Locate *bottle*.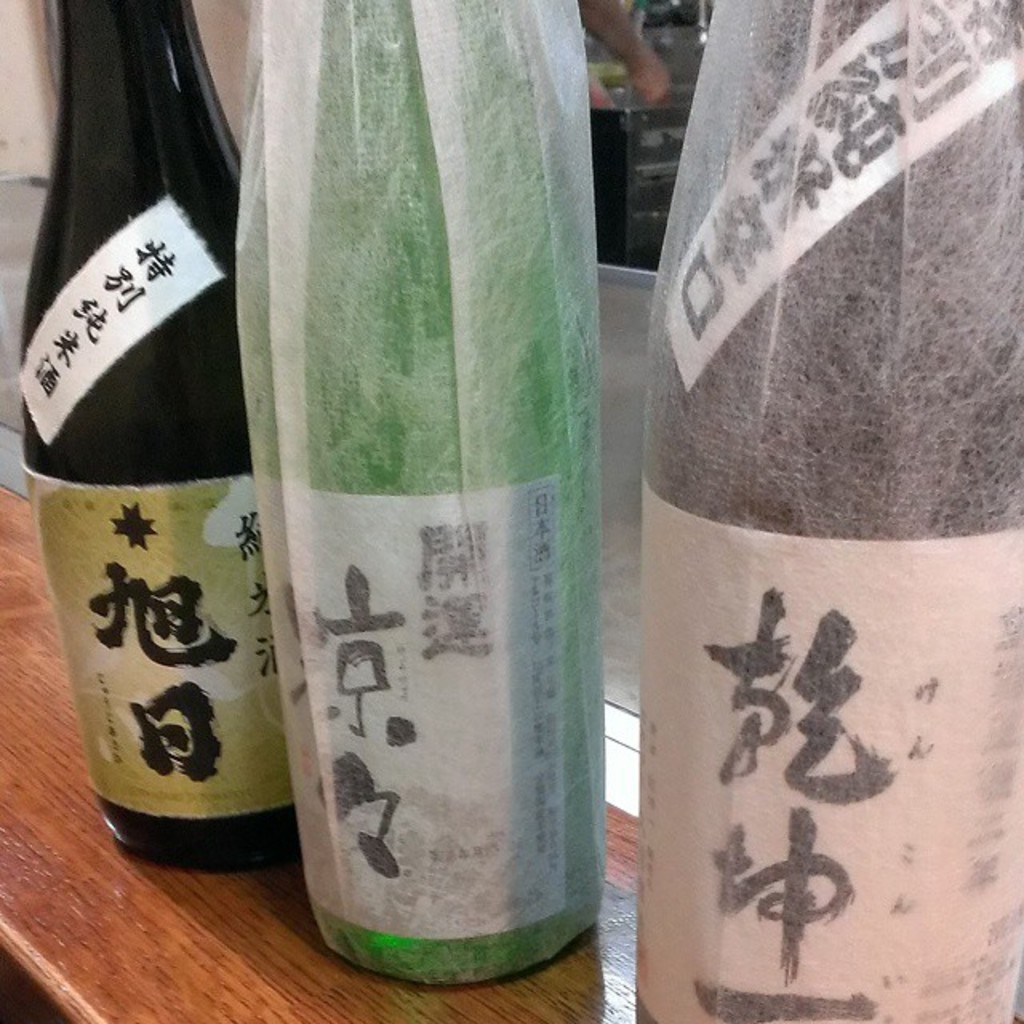
Bounding box: Rect(26, 0, 293, 866).
